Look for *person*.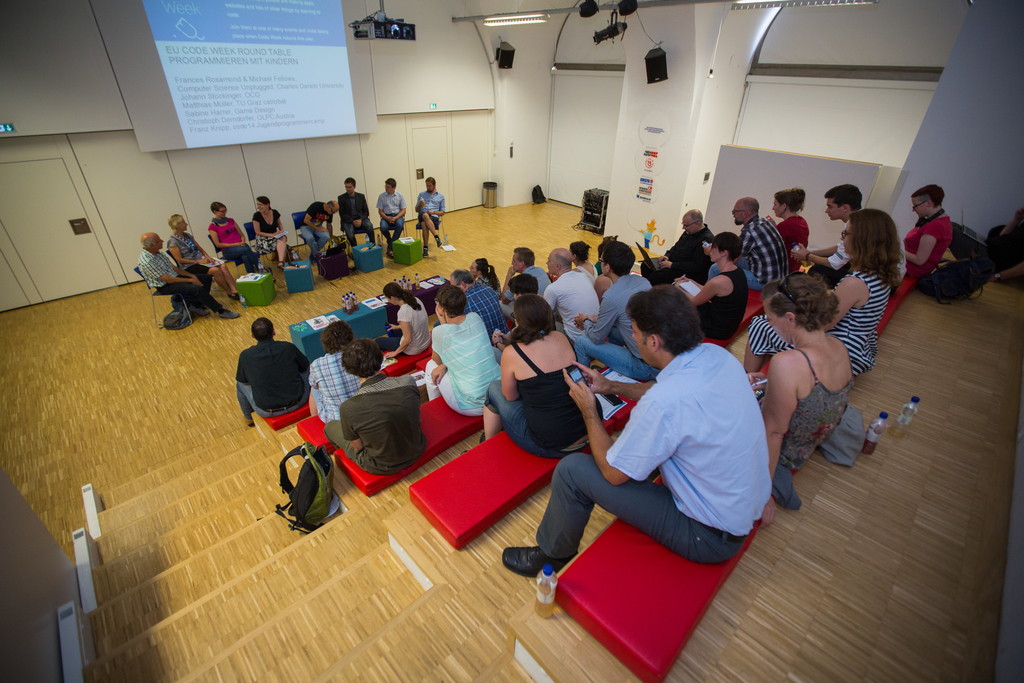
Found: region(160, 206, 244, 300).
